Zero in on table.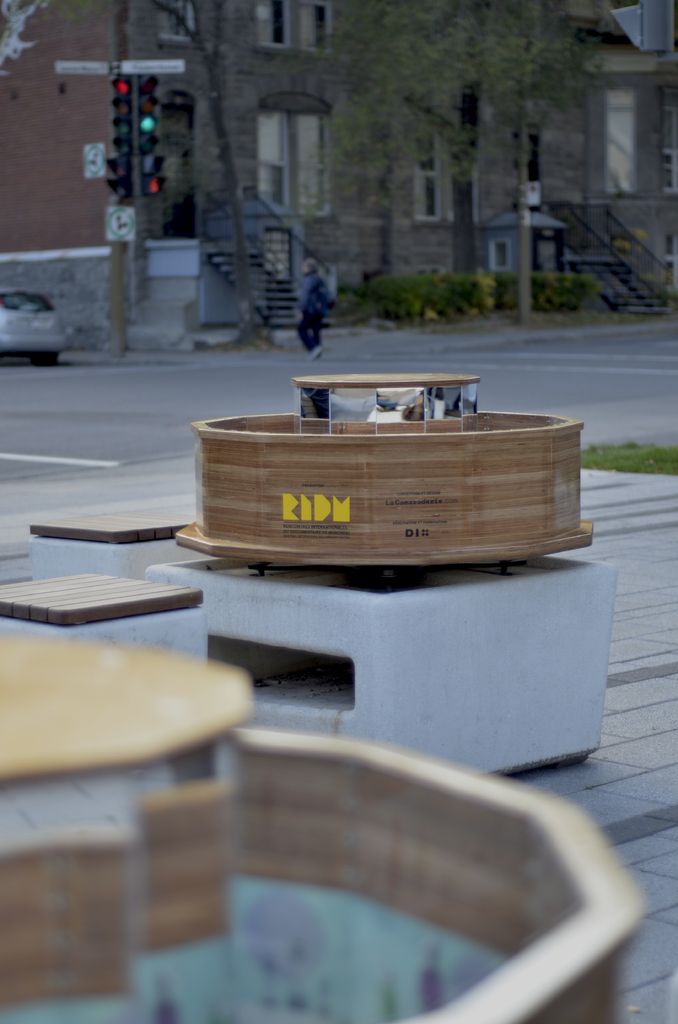
Zeroed in: (left=20, top=511, right=191, bottom=576).
